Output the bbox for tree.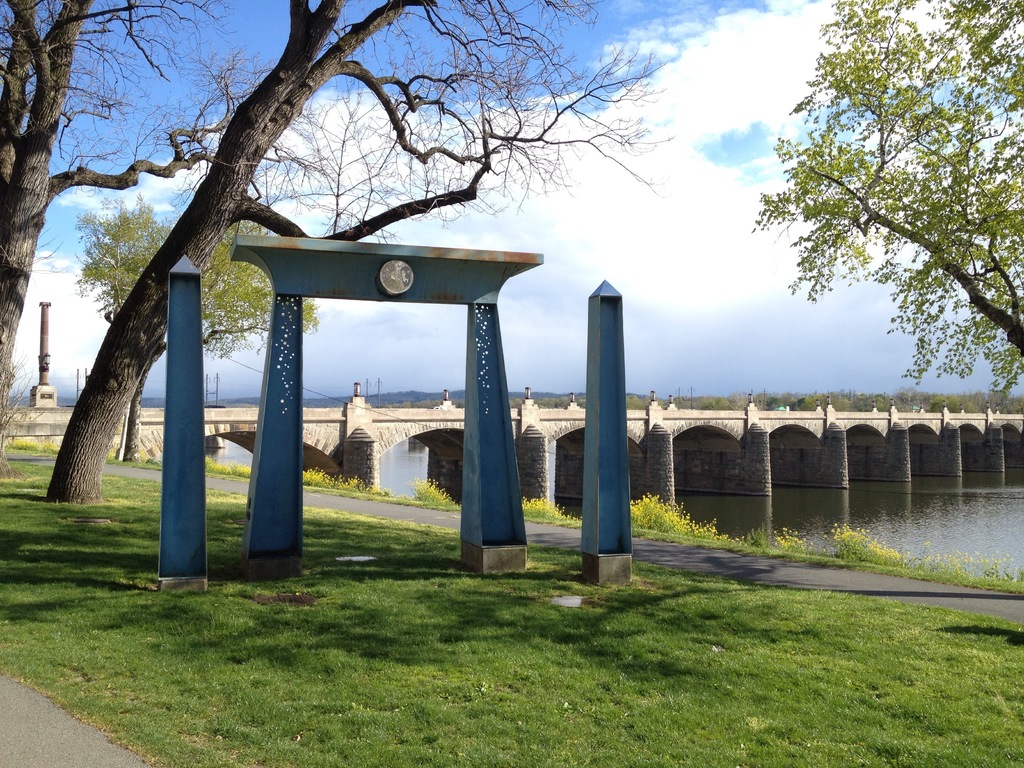
[38,0,678,512].
